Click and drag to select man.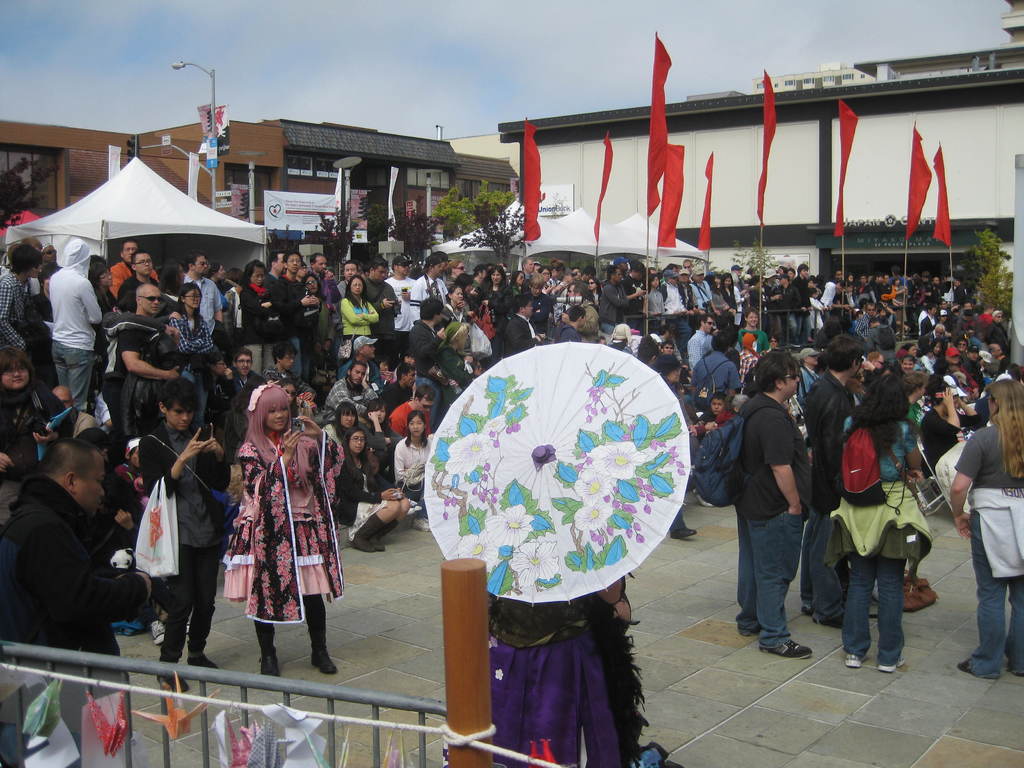
Selection: <bbox>986, 342, 1007, 359</bbox>.
